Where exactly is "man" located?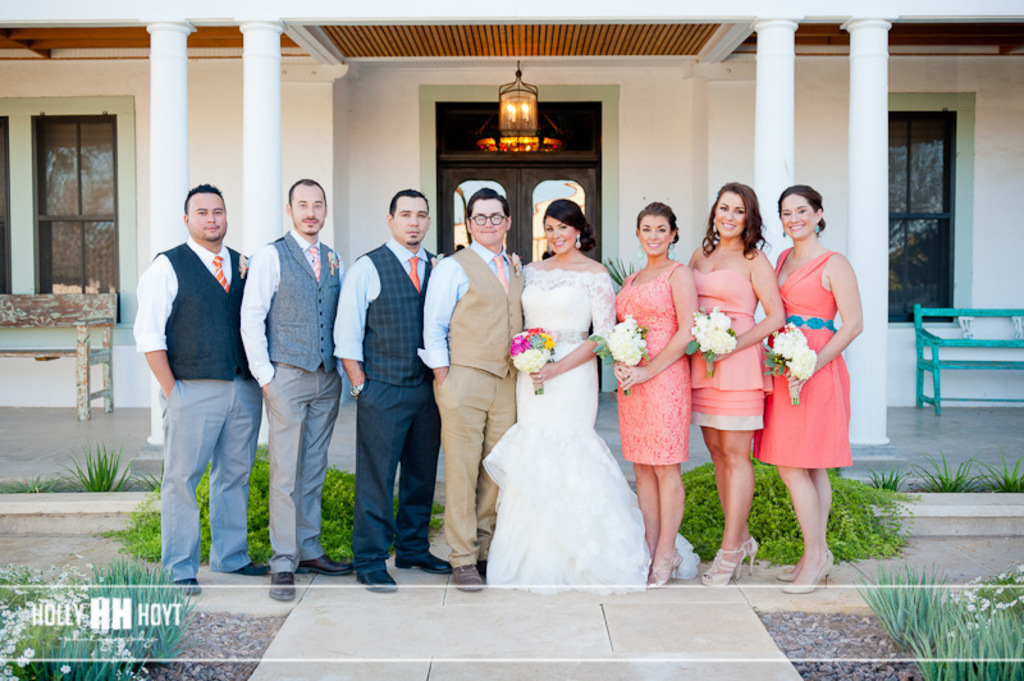
Its bounding box is crop(227, 182, 357, 603).
